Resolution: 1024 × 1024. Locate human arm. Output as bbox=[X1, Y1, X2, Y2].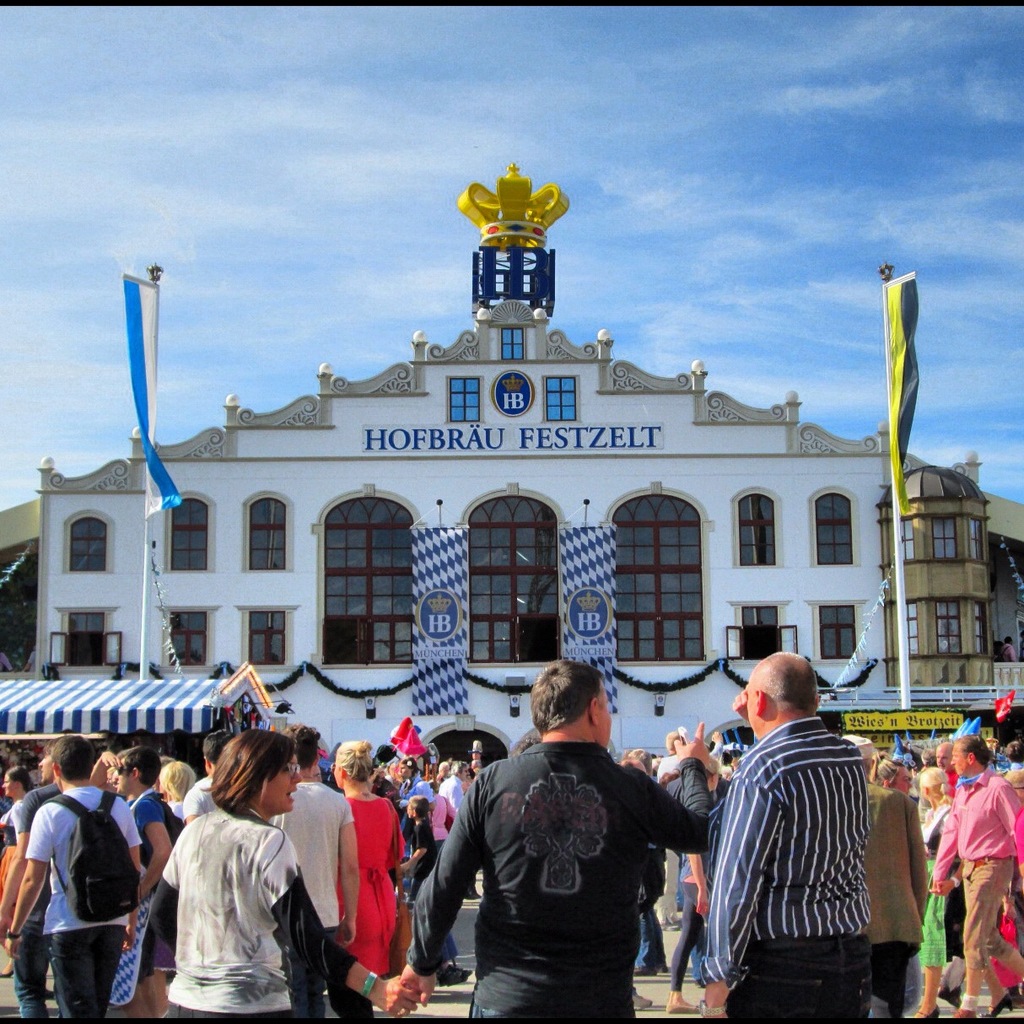
bbox=[396, 810, 438, 879].
